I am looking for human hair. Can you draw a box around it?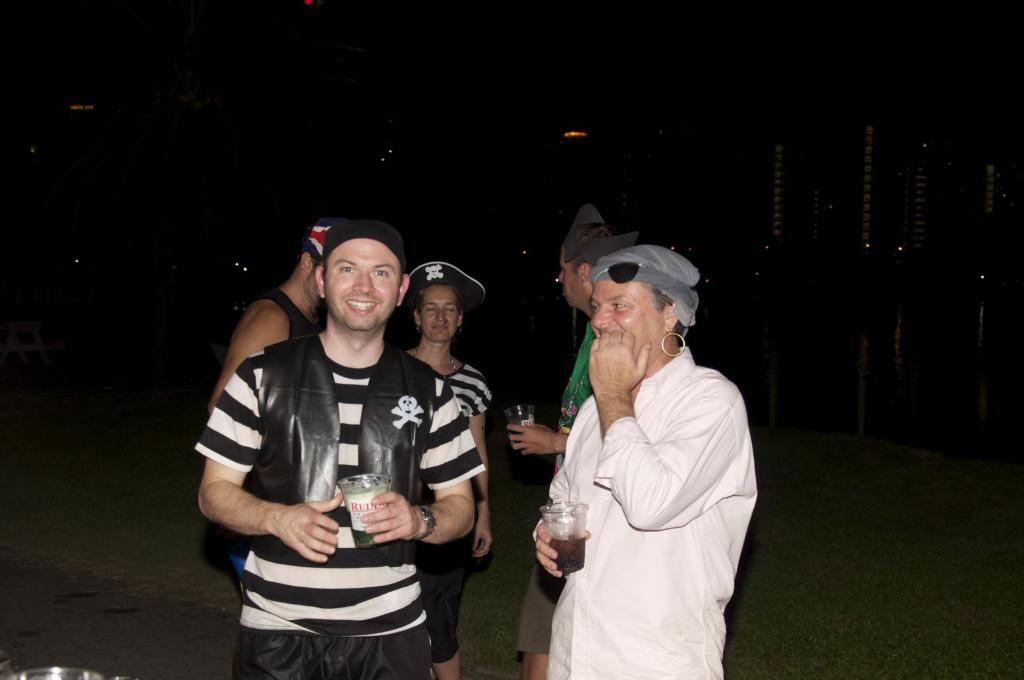
Sure, the bounding box is locate(412, 286, 465, 327).
